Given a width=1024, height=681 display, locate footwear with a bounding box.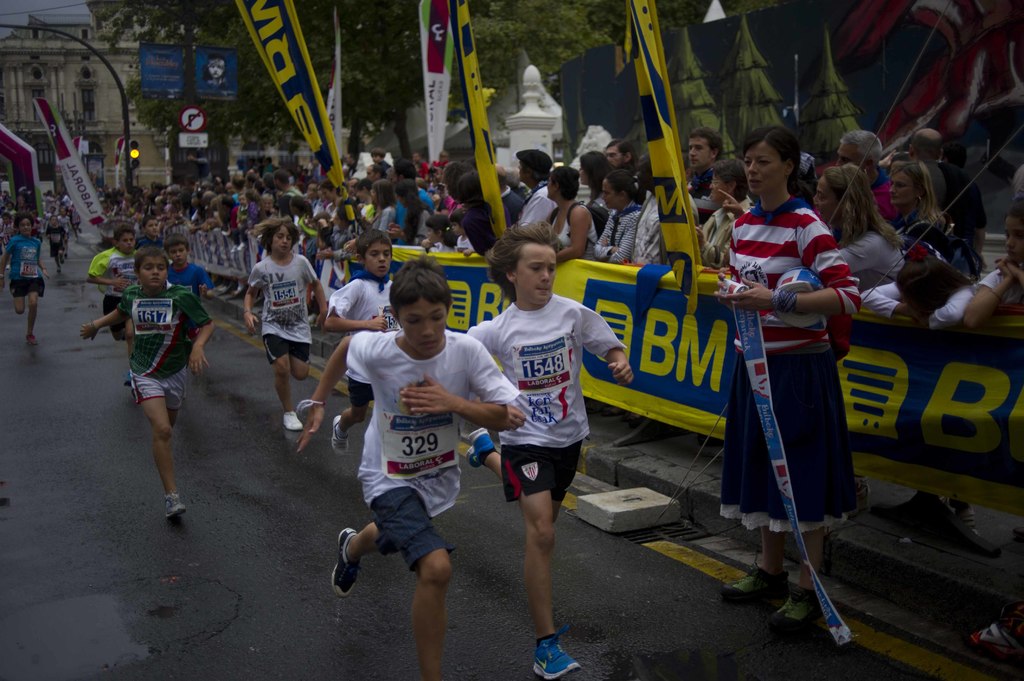
Located: [x1=165, y1=492, x2=186, y2=518].
